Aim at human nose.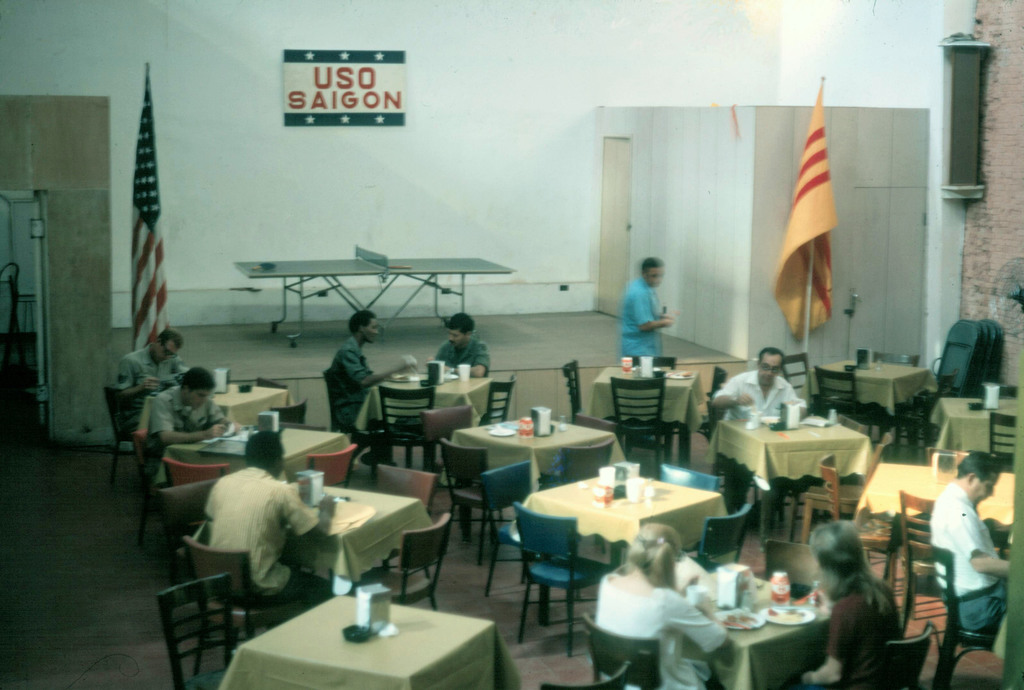
Aimed at detection(767, 368, 773, 378).
